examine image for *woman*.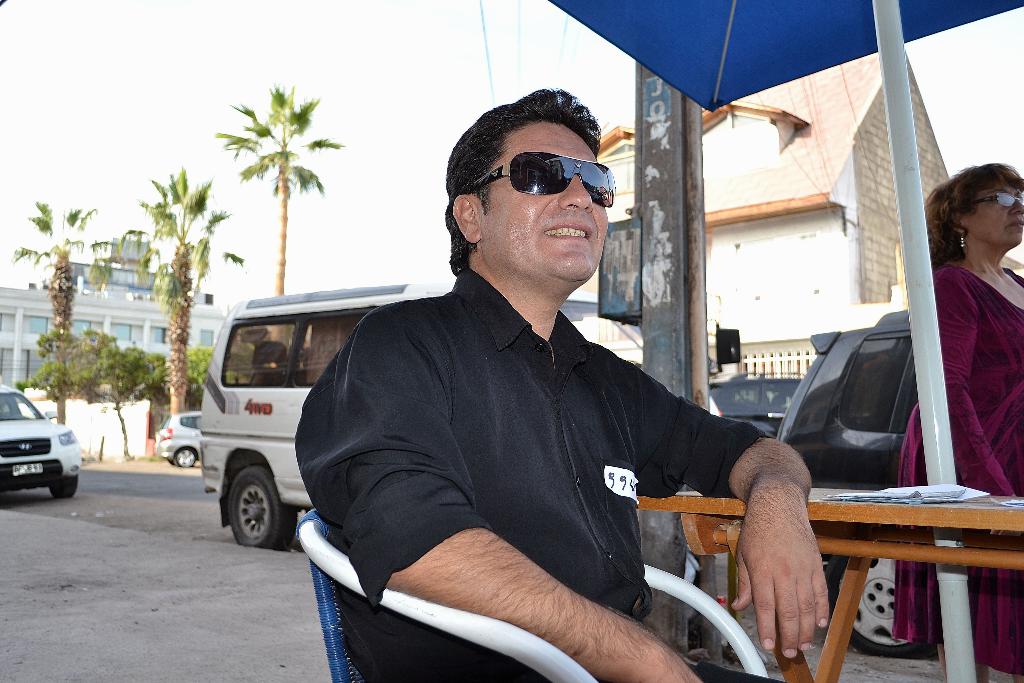
Examination result: 918,157,1023,534.
